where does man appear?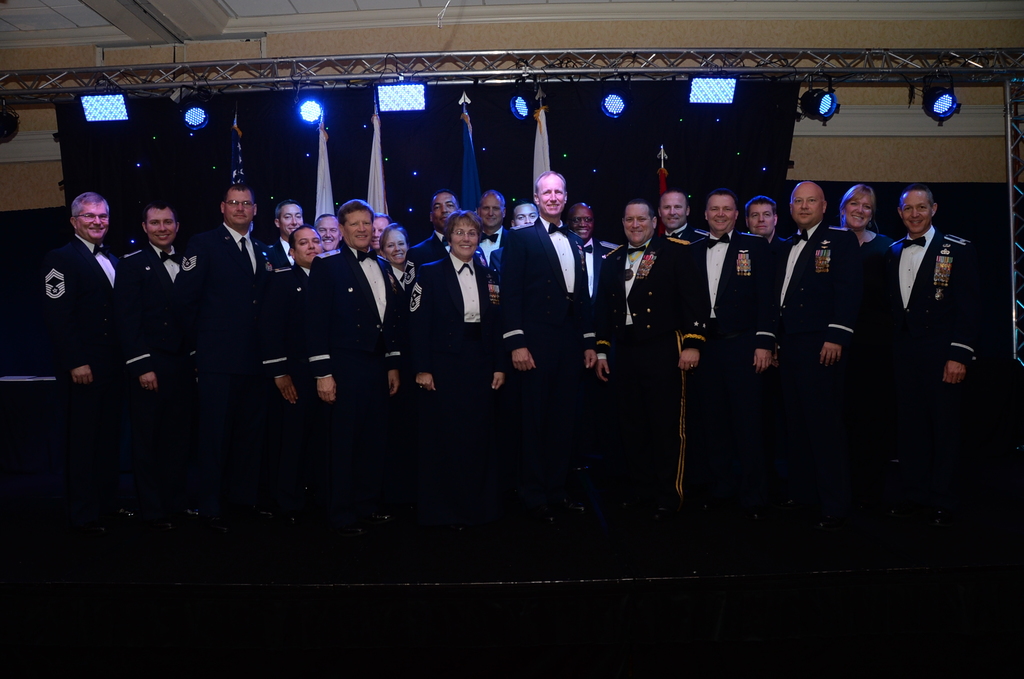
Appears at left=116, top=209, right=212, bottom=520.
